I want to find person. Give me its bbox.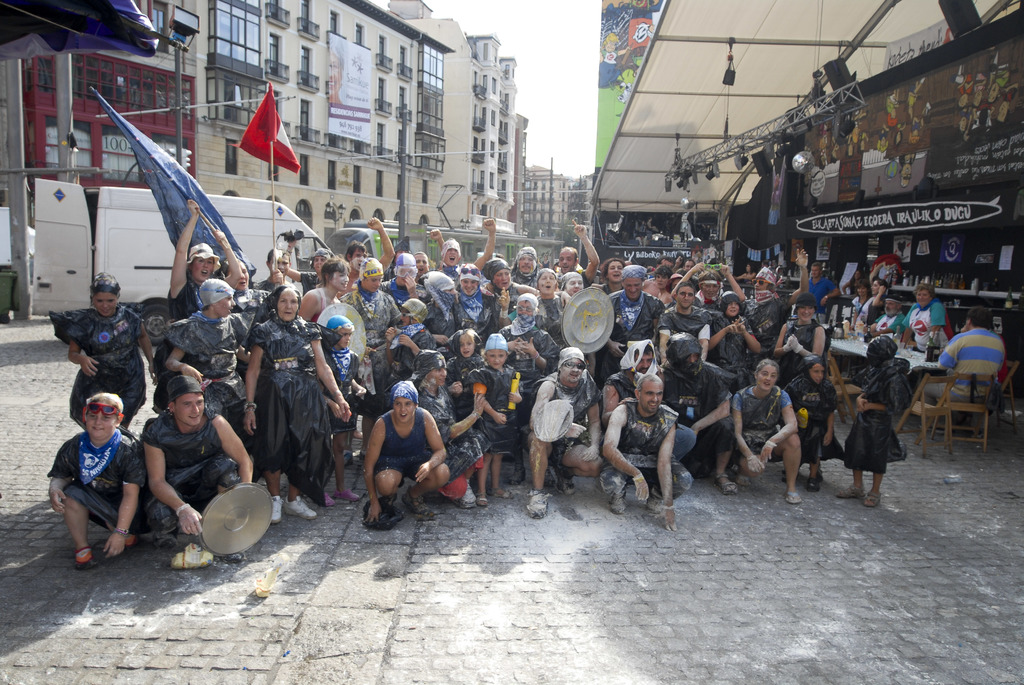
{"x1": 406, "y1": 248, "x2": 436, "y2": 285}.
